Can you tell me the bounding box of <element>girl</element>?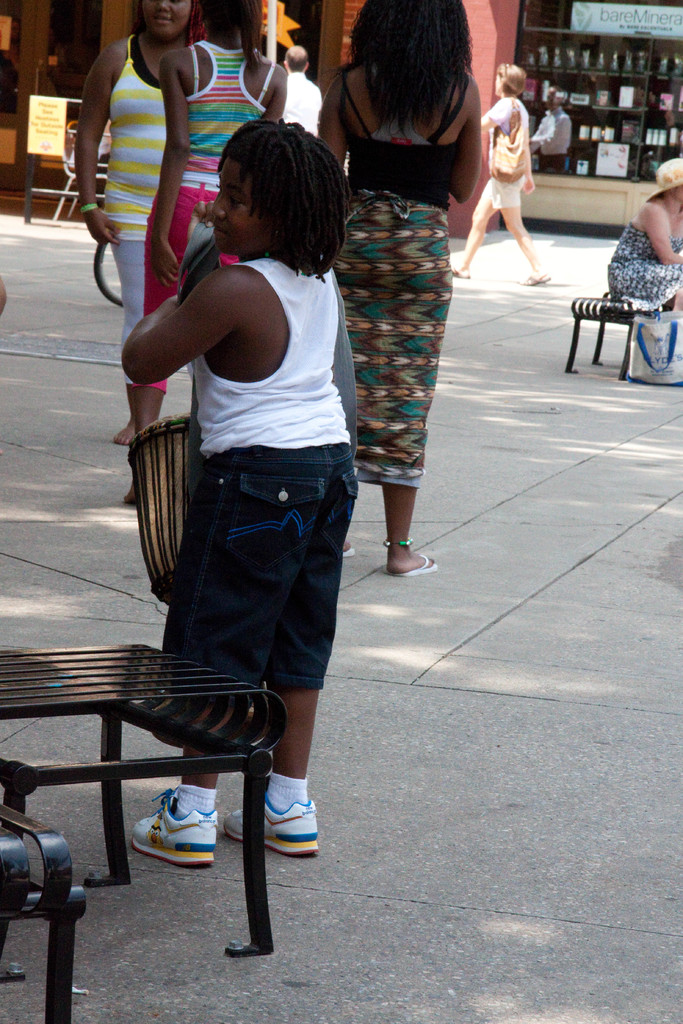
rect(117, 0, 286, 505).
